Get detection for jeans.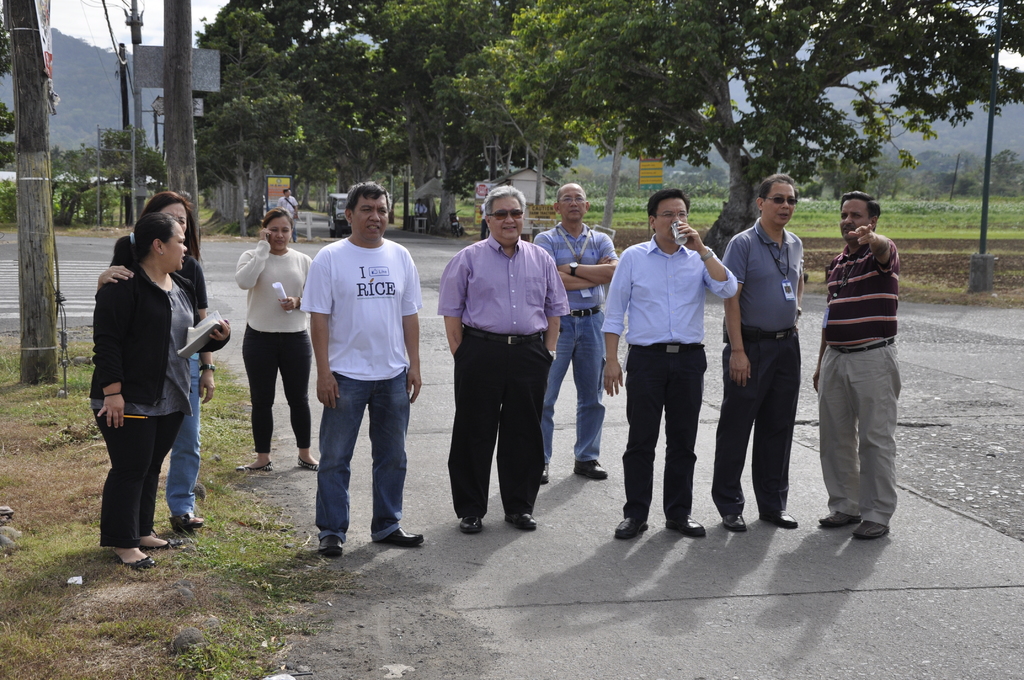
Detection: 310:366:413:555.
